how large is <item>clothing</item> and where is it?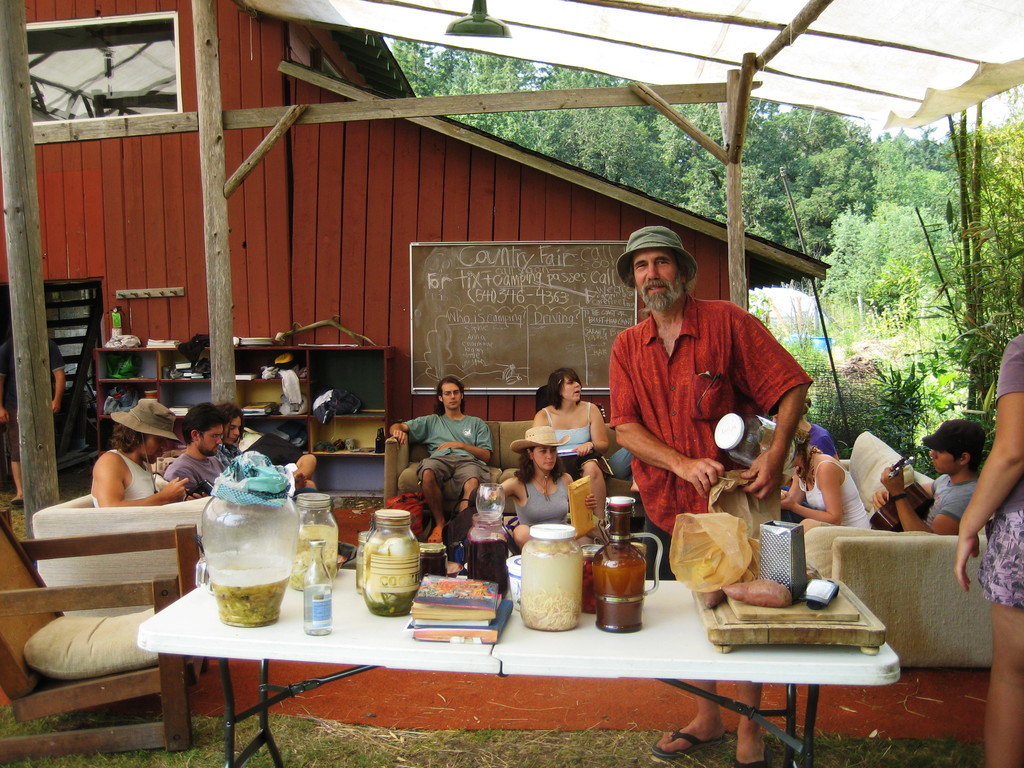
Bounding box: <region>79, 447, 160, 502</region>.
